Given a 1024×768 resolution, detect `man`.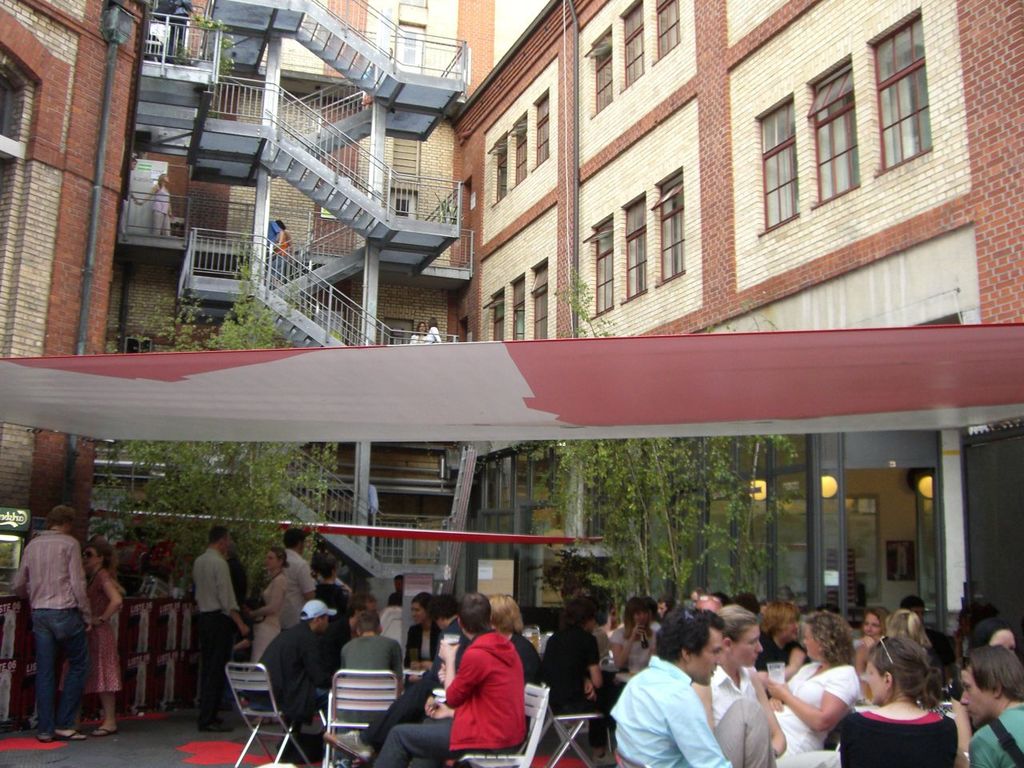
{"x1": 18, "y1": 505, "x2": 96, "y2": 735}.
